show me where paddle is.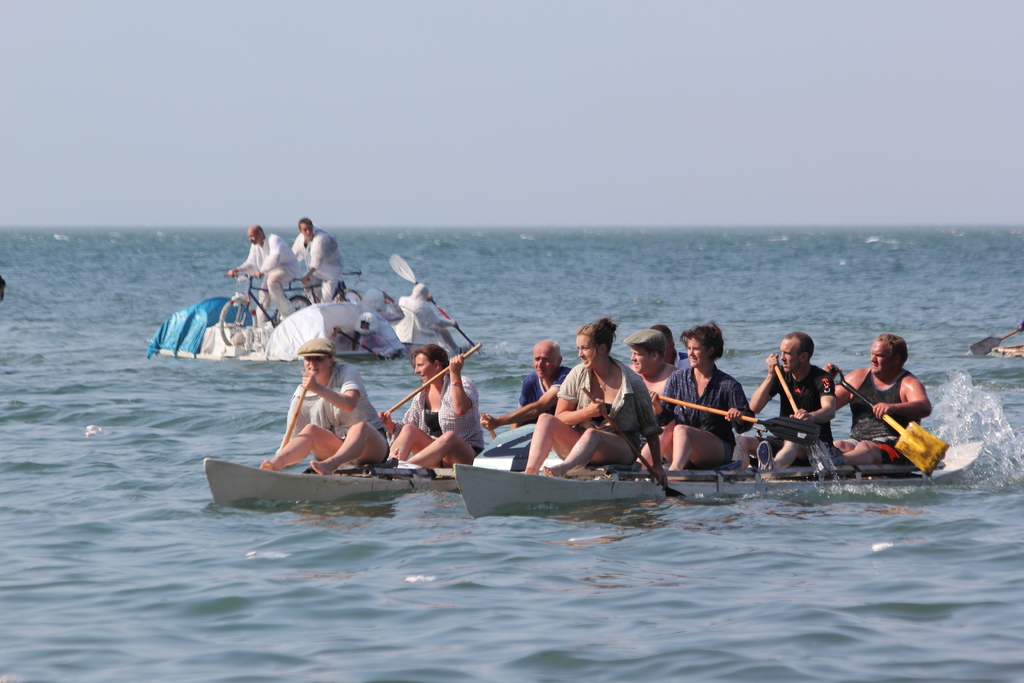
paddle is at BBox(282, 386, 307, 450).
